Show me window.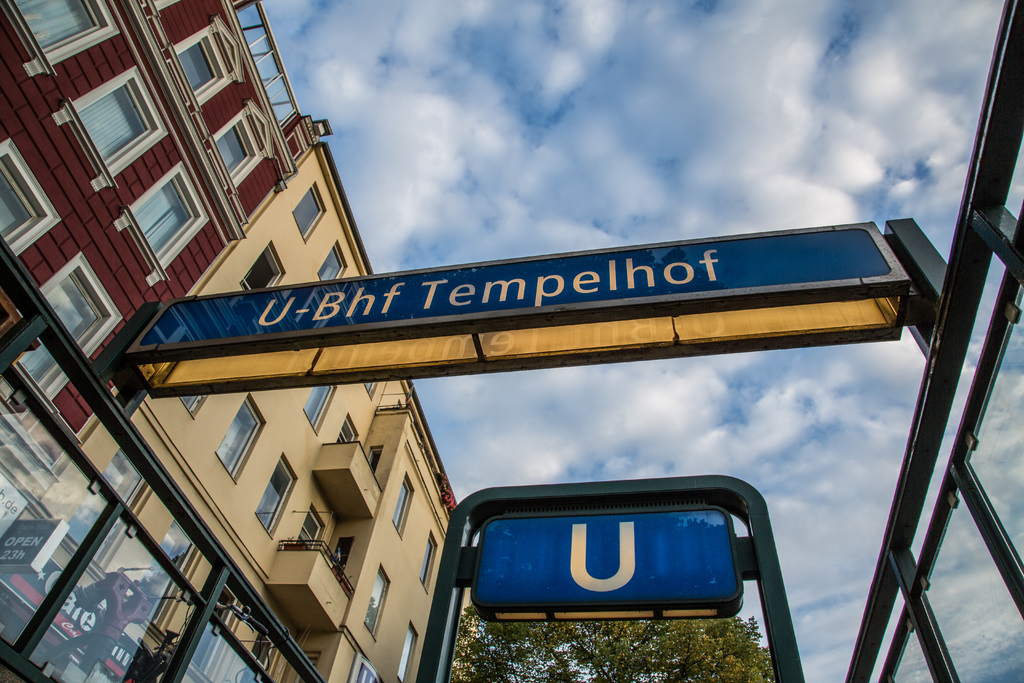
window is here: BBox(47, 63, 170, 195).
